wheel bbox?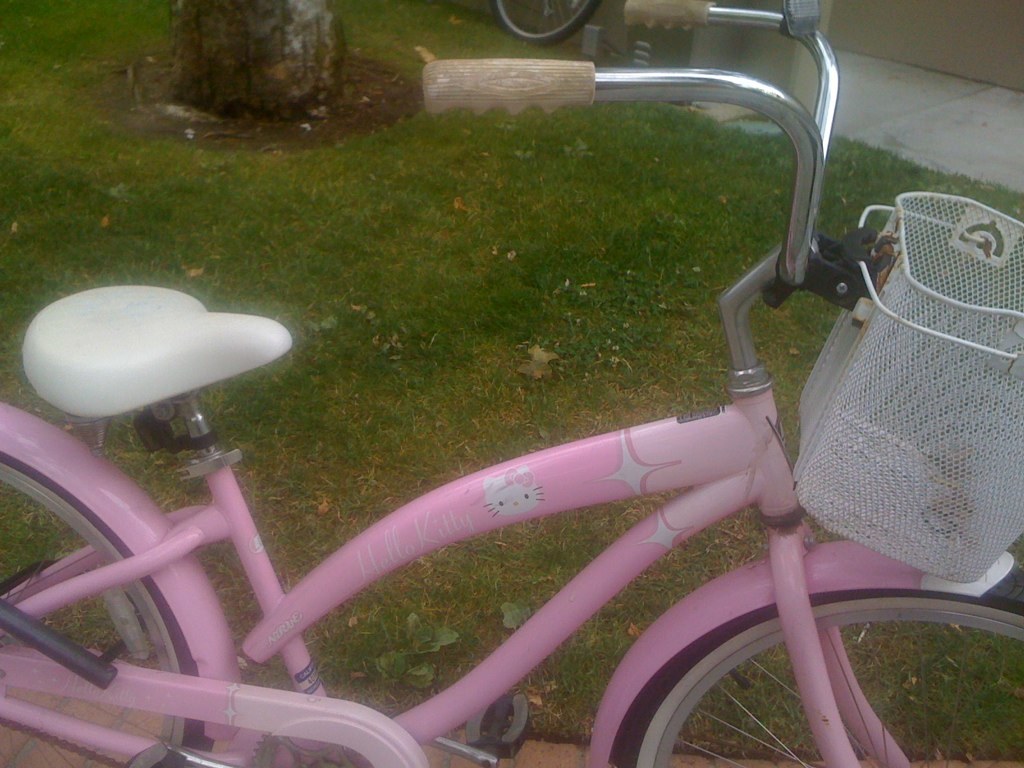
box=[554, 582, 984, 760]
